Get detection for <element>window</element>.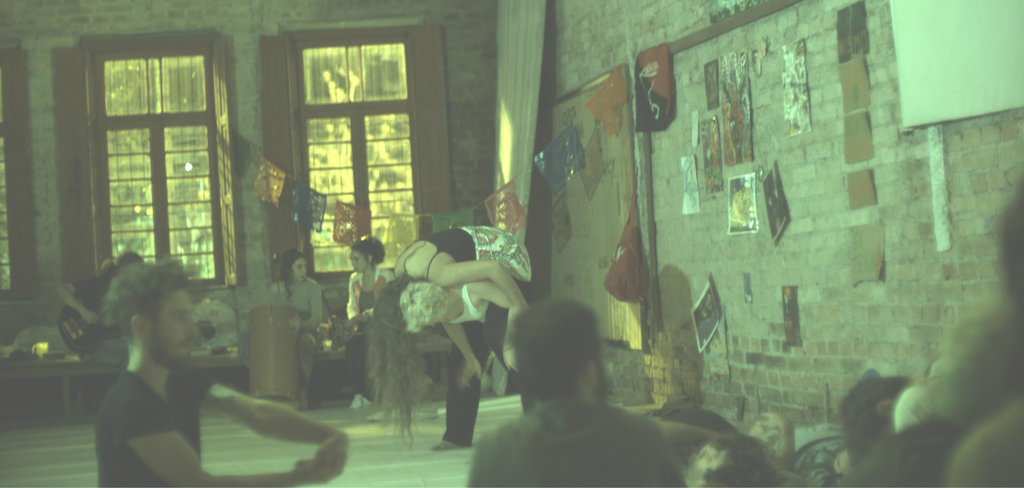
Detection: [left=289, top=35, right=424, bottom=291].
